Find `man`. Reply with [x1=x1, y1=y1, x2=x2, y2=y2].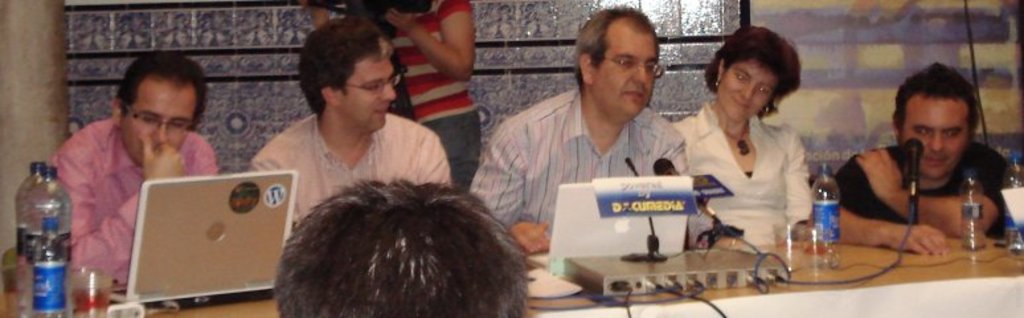
[x1=811, y1=58, x2=1017, y2=256].
